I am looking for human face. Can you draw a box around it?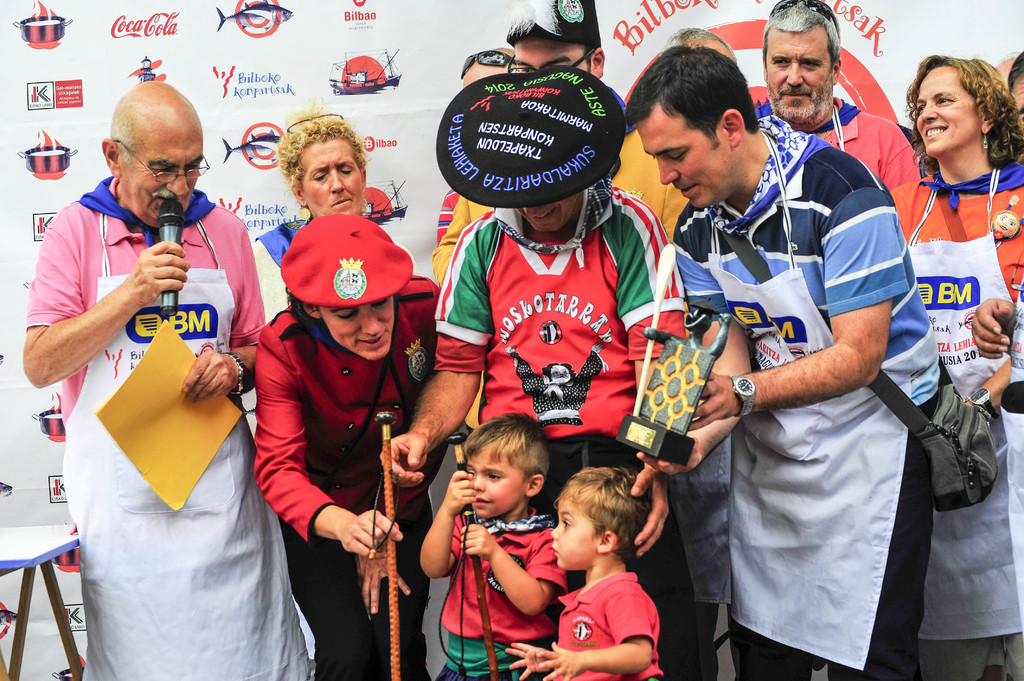
Sure, the bounding box is Rect(550, 498, 596, 572).
